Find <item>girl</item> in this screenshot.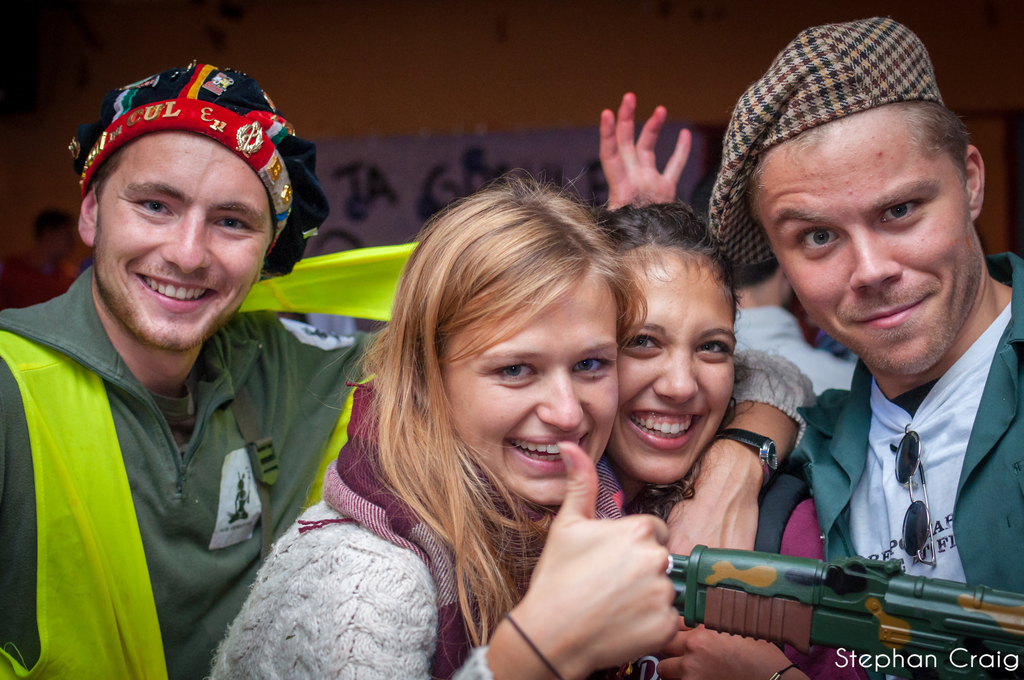
The bounding box for <item>girl</item> is bbox(604, 198, 866, 679).
